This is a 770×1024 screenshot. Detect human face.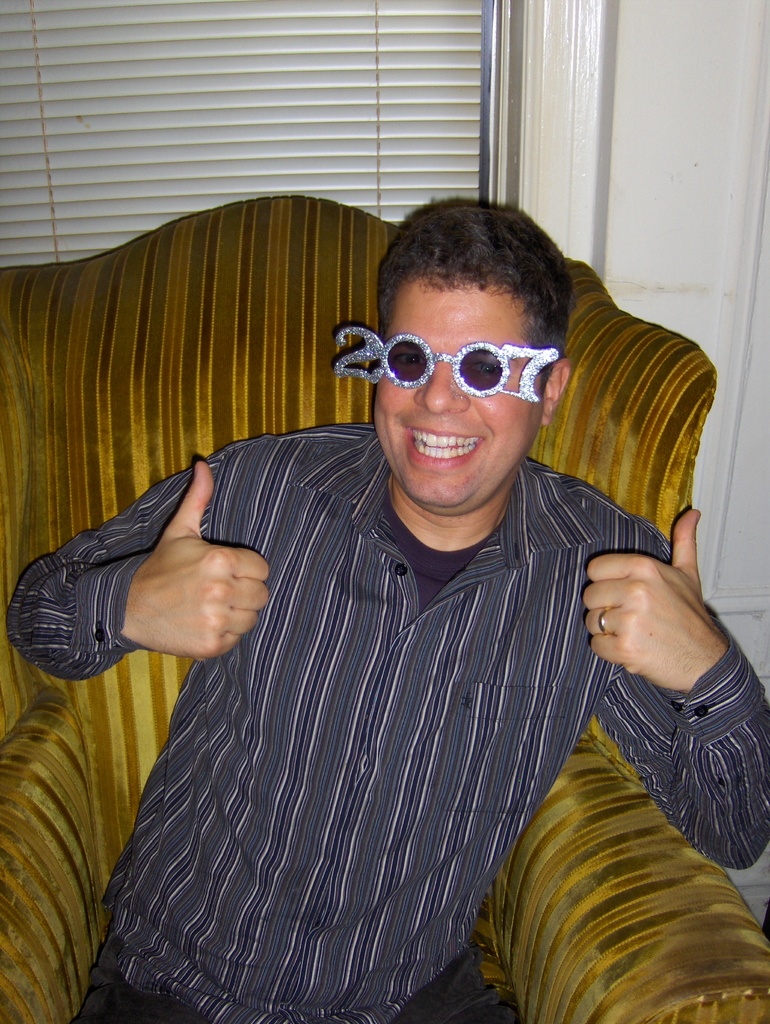
<region>373, 283, 546, 512</region>.
